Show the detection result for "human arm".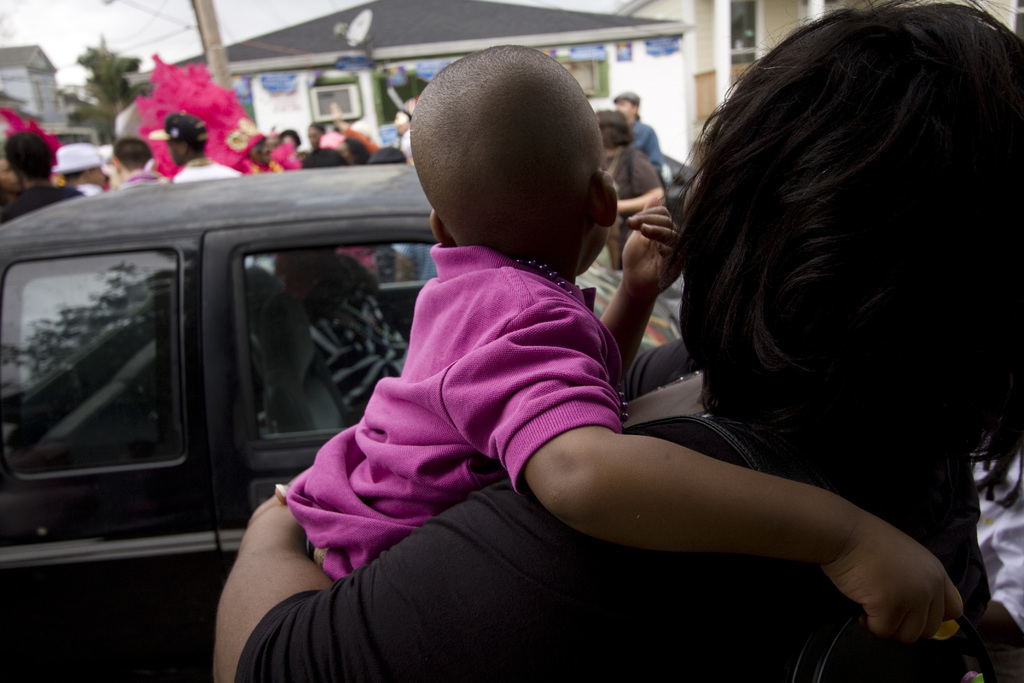
bbox=(618, 331, 700, 403).
